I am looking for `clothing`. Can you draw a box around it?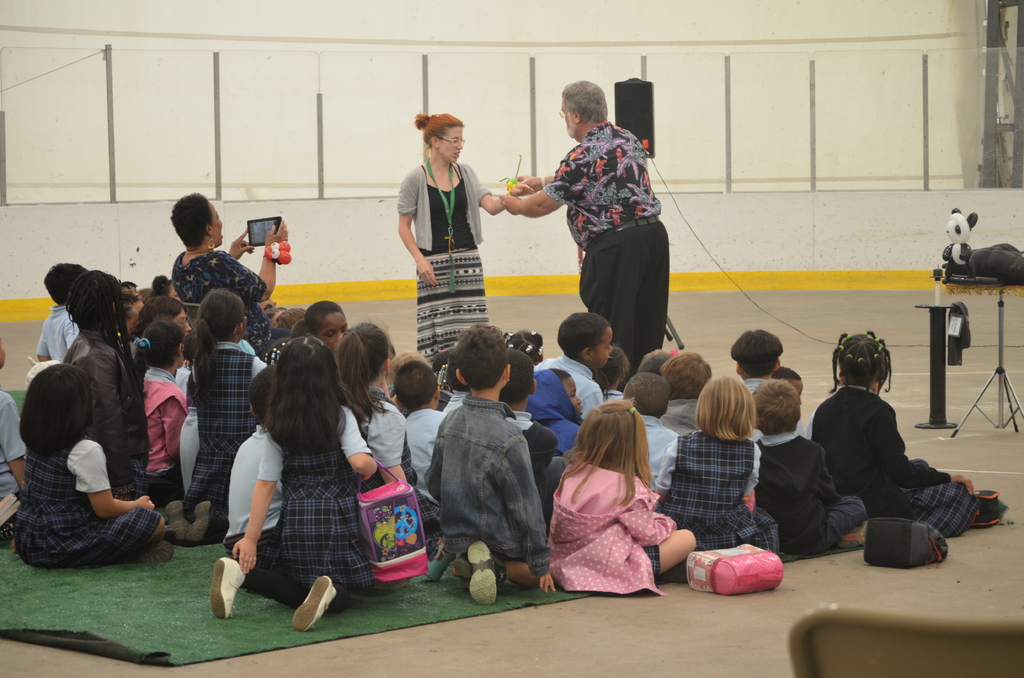
Sure, the bounding box is (548, 109, 675, 361).
